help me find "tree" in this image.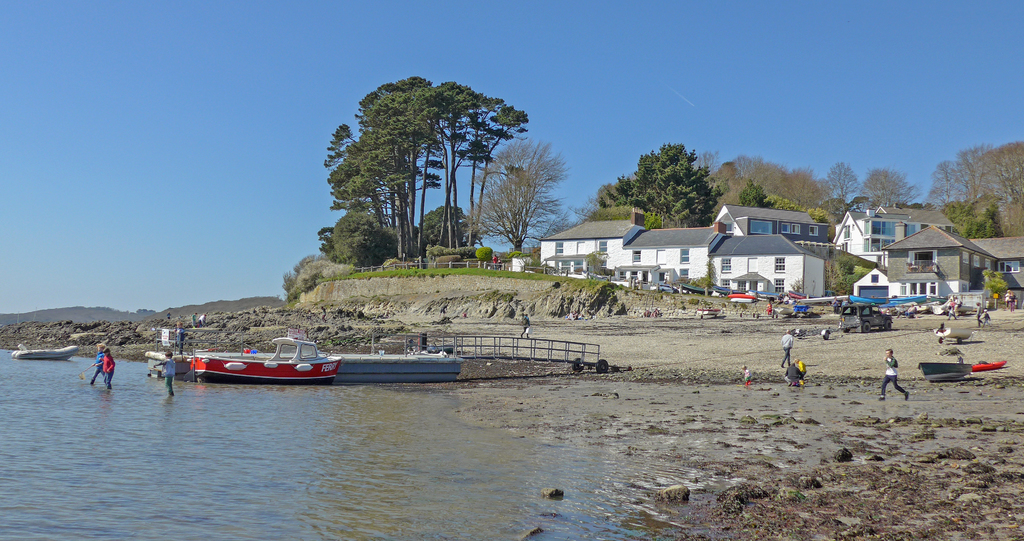
Found it: (x1=596, y1=137, x2=724, y2=232).
